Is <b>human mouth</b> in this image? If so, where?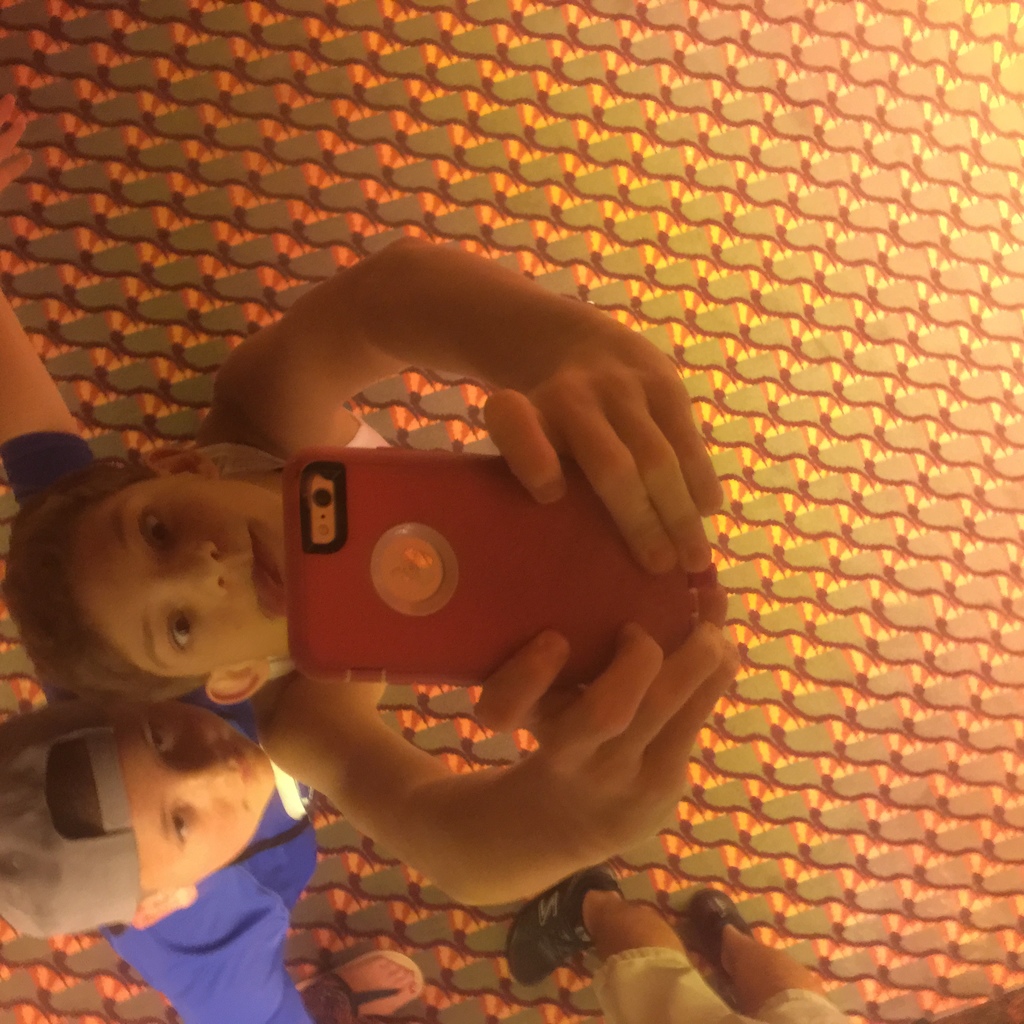
Yes, at Rect(232, 518, 286, 623).
